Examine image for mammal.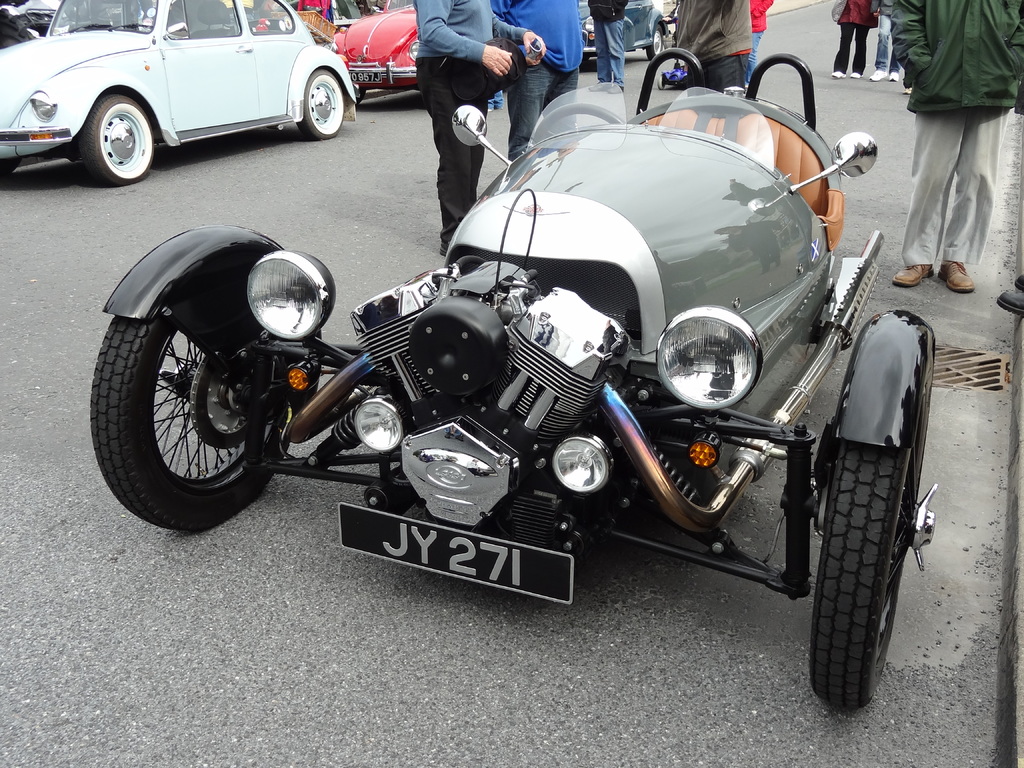
Examination result: <bbox>410, 0, 546, 255</bbox>.
